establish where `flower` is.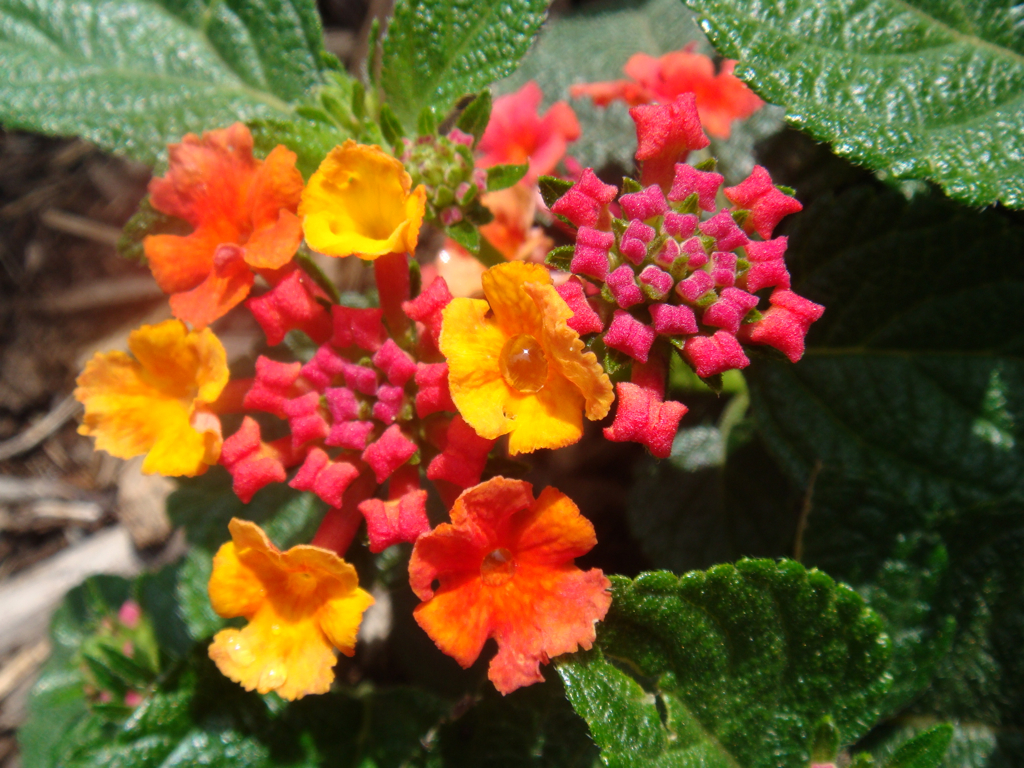
Established at 450:82:577:206.
